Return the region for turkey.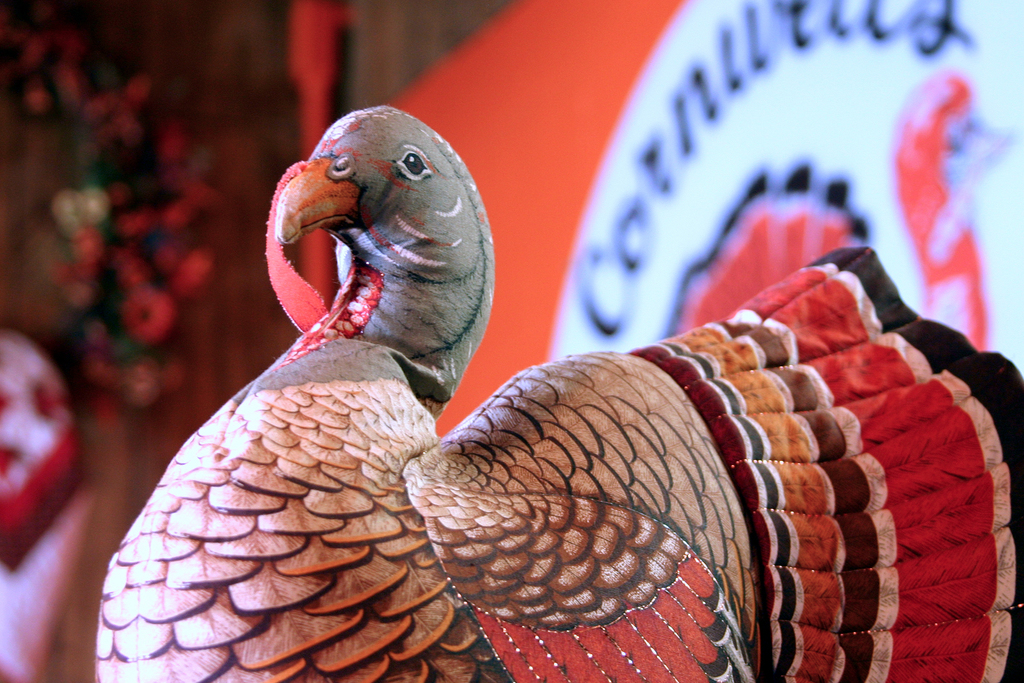
[left=655, top=68, right=1014, bottom=356].
